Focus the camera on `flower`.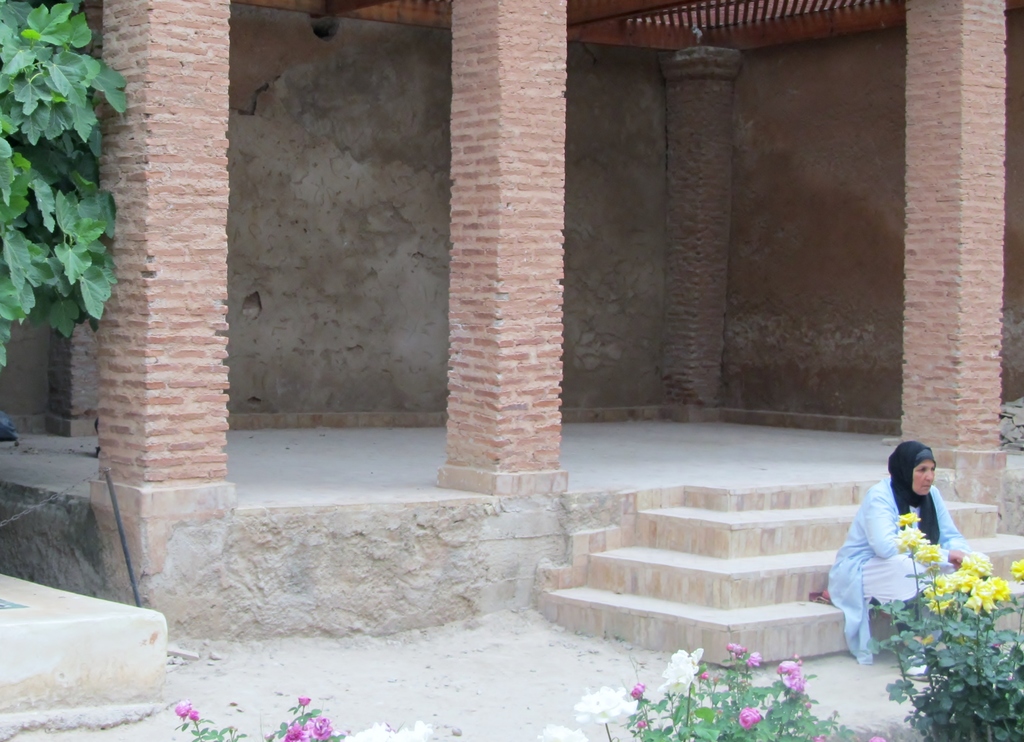
Focus region: 779:663:796:674.
